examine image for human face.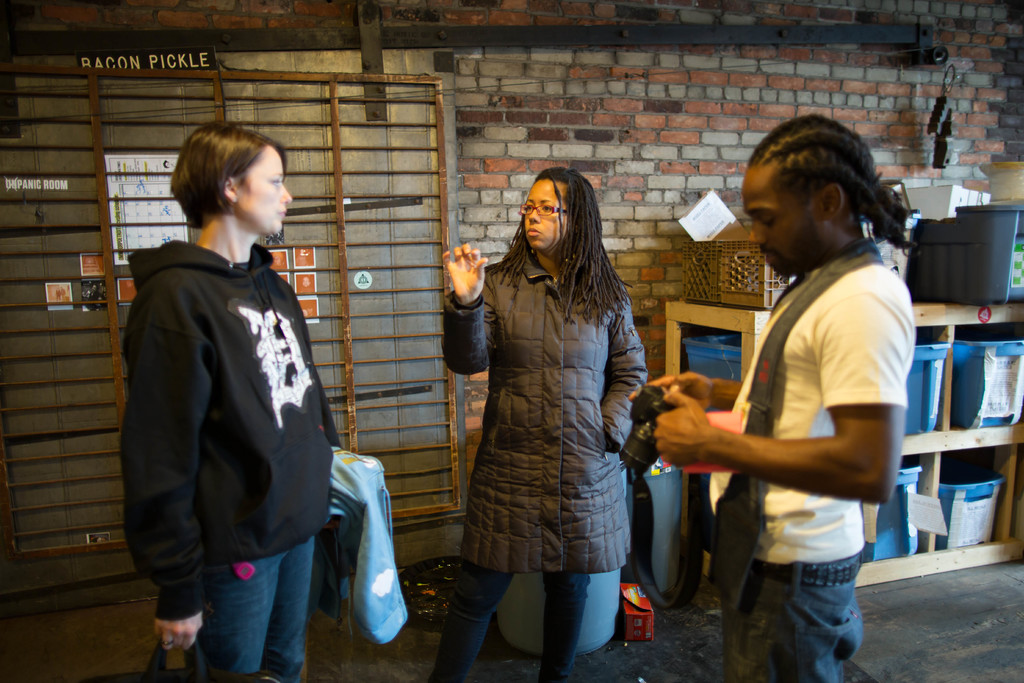
Examination result: (left=237, top=146, right=292, bottom=234).
